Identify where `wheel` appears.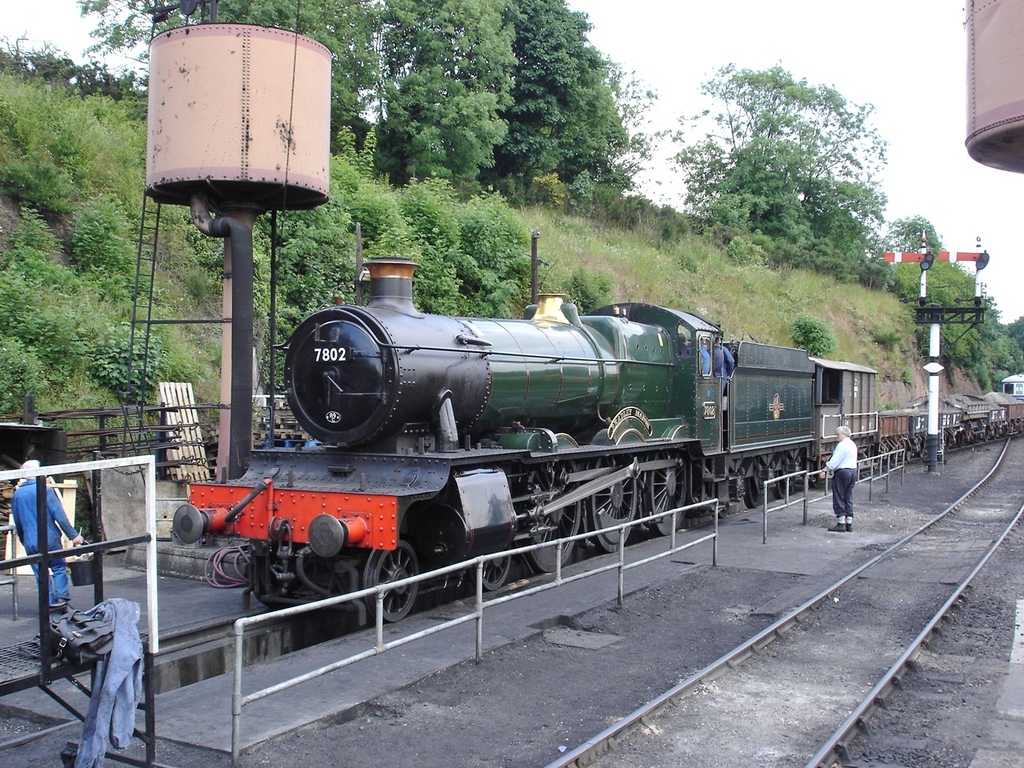
Appears at box=[710, 502, 731, 520].
